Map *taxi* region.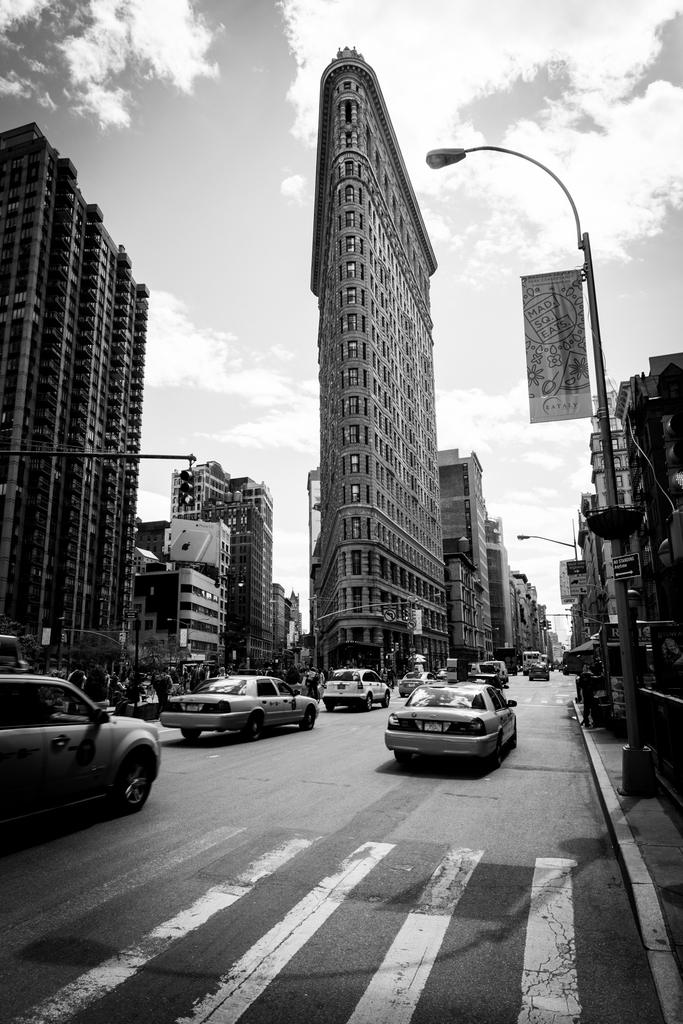
Mapped to pyautogui.locateOnScreen(158, 666, 320, 743).
